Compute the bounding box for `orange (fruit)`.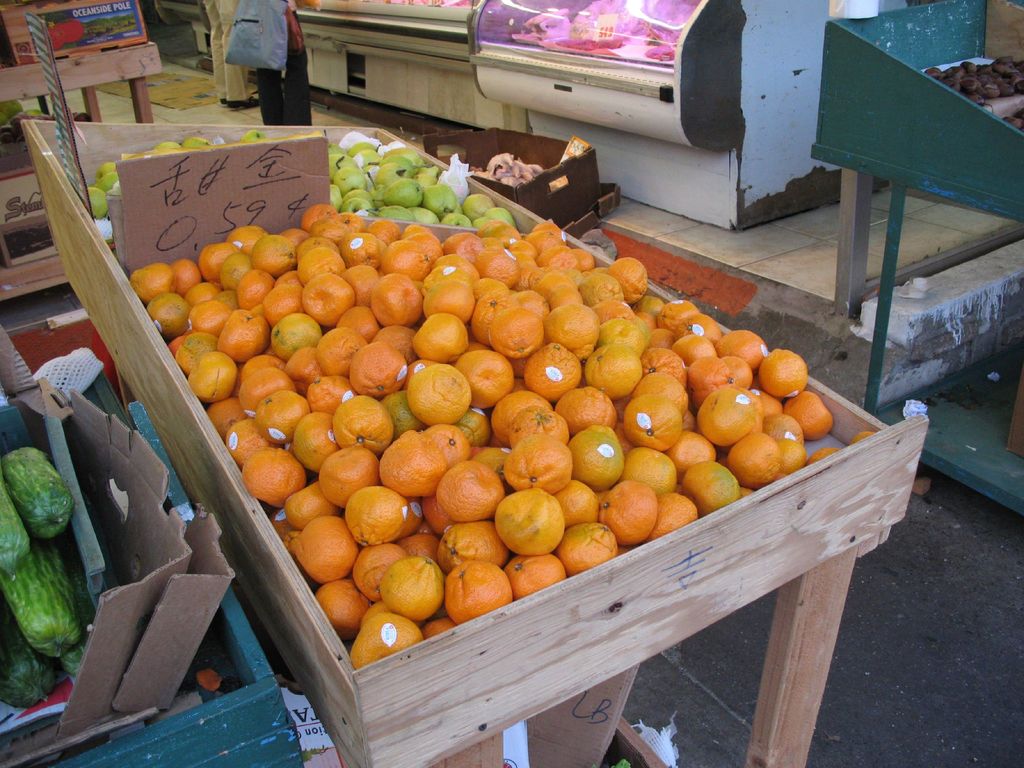
rect(416, 534, 456, 564).
